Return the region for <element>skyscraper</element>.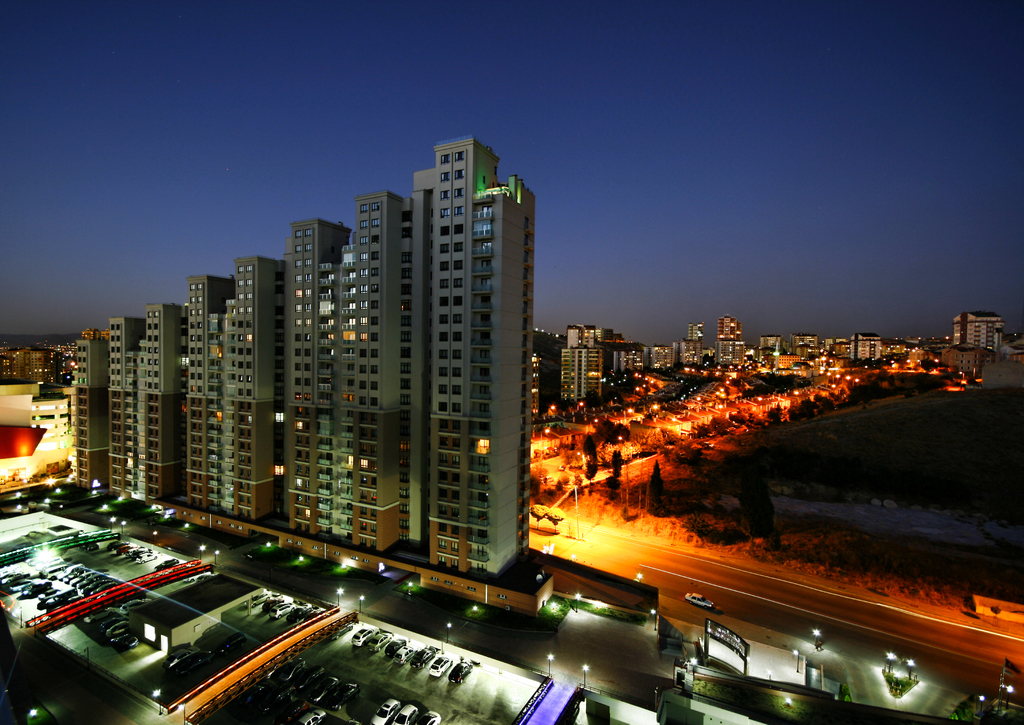
(793, 332, 819, 360).
